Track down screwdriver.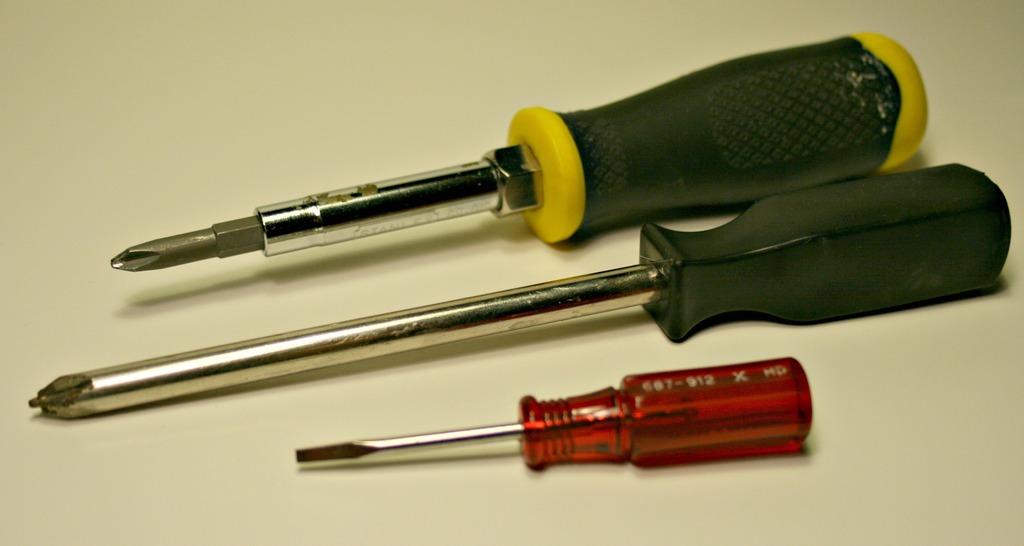
Tracked to left=295, top=356, right=812, bottom=464.
